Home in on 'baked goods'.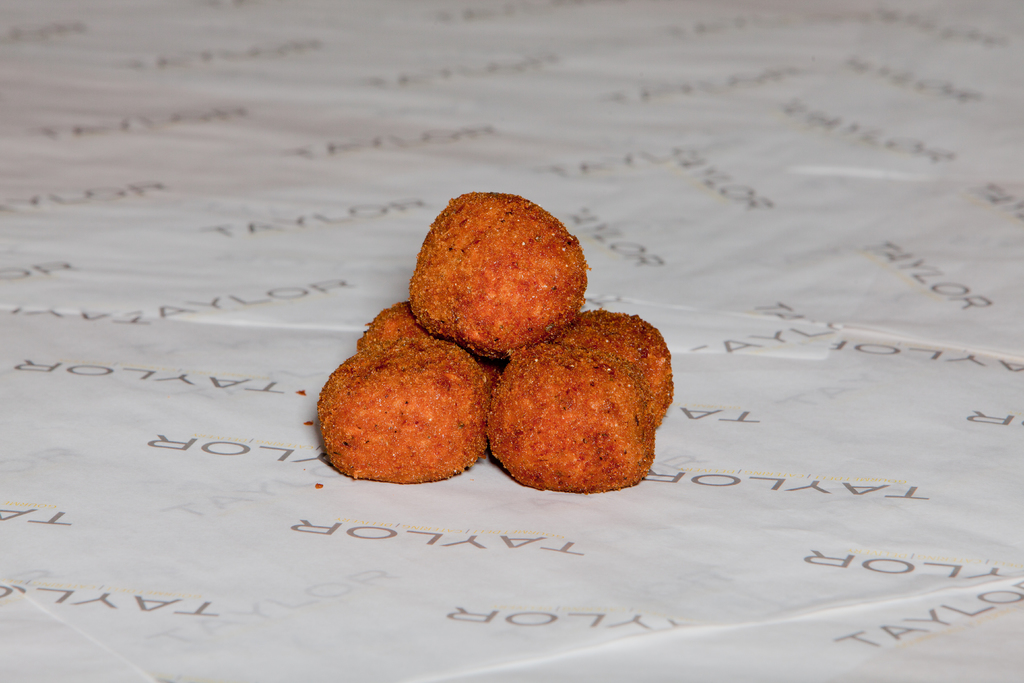
Homed in at bbox=[410, 183, 591, 344].
